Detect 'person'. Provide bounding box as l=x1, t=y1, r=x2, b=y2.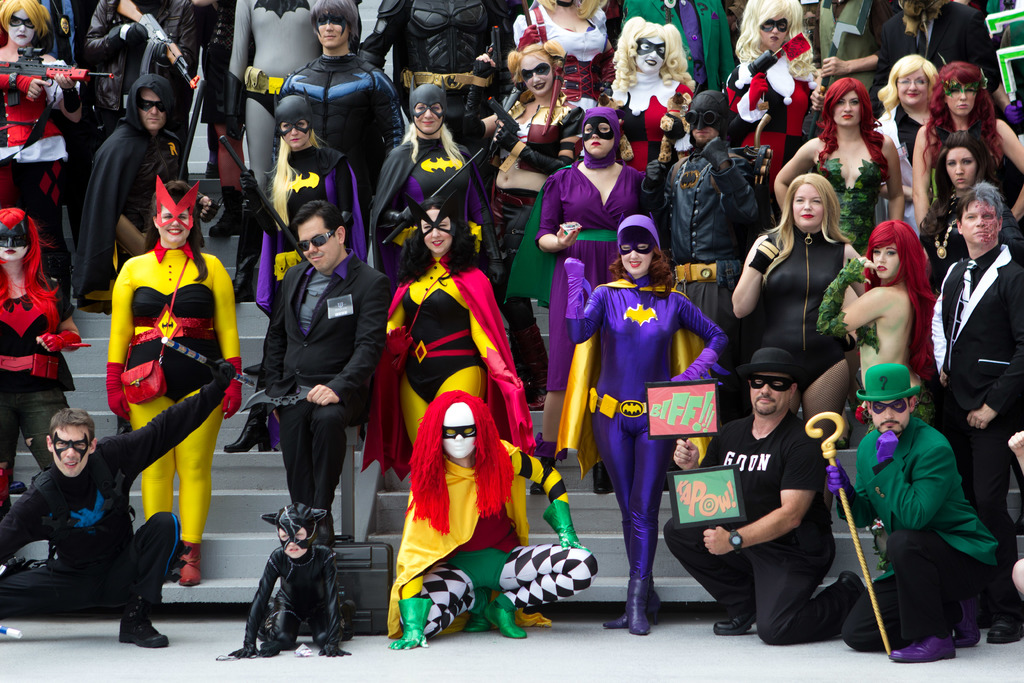
l=105, t=174, r=250, b=587.
